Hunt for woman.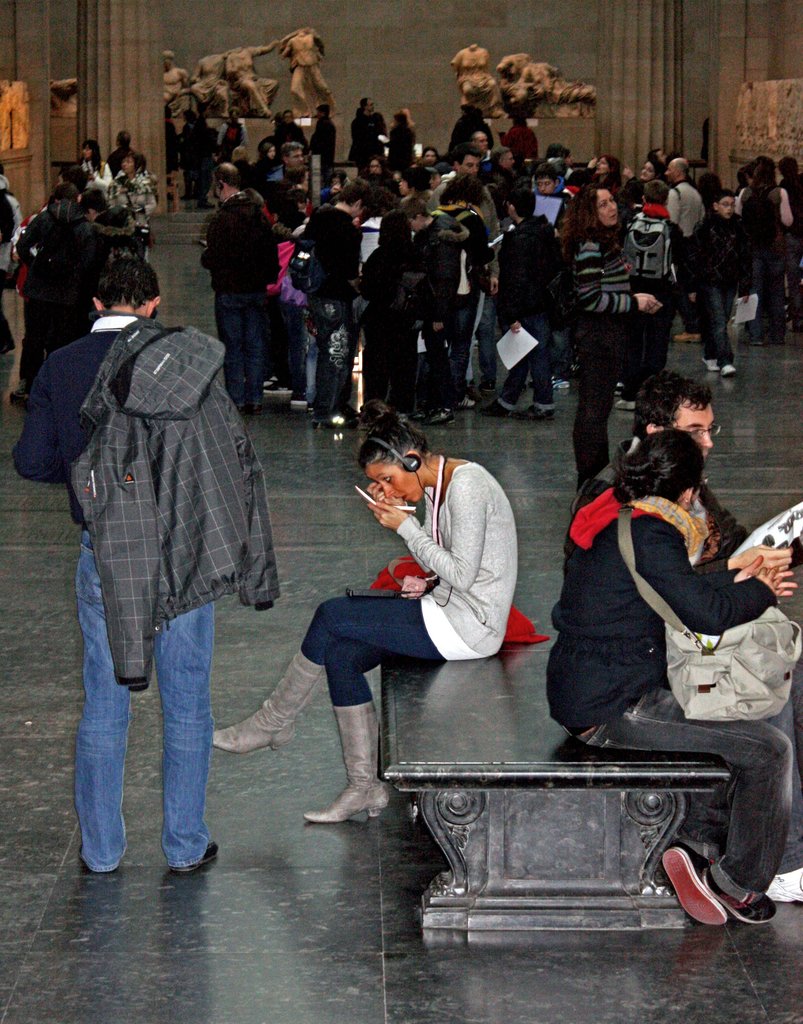
Hunted down at x1=737 y1=159 x2=797 y2=348.
